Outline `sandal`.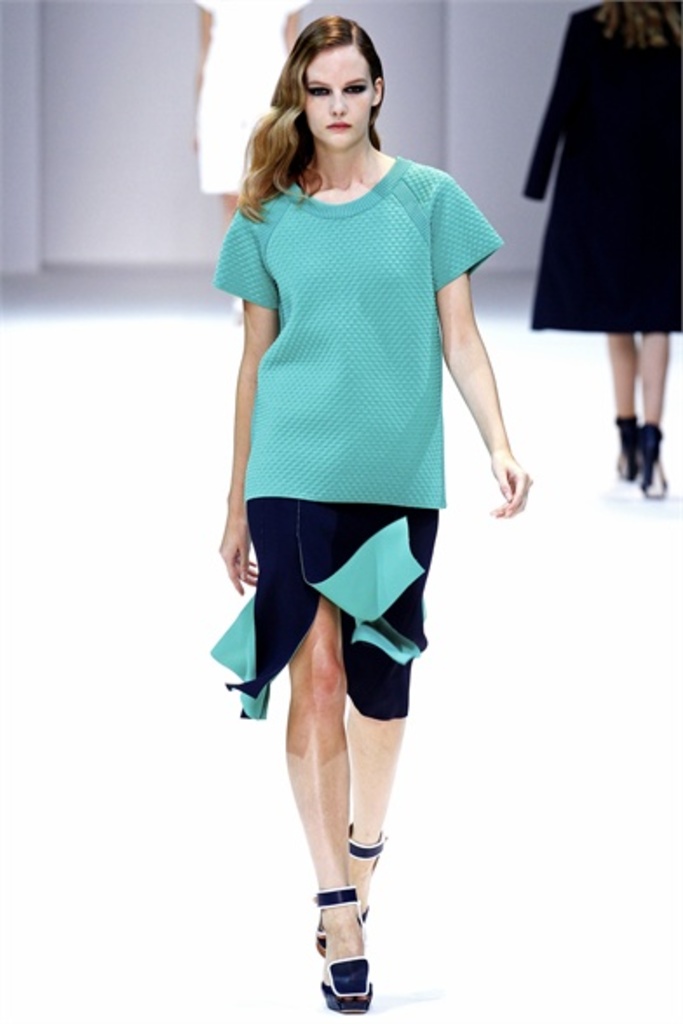
Outline: detection(310, 820, 378, 951).
